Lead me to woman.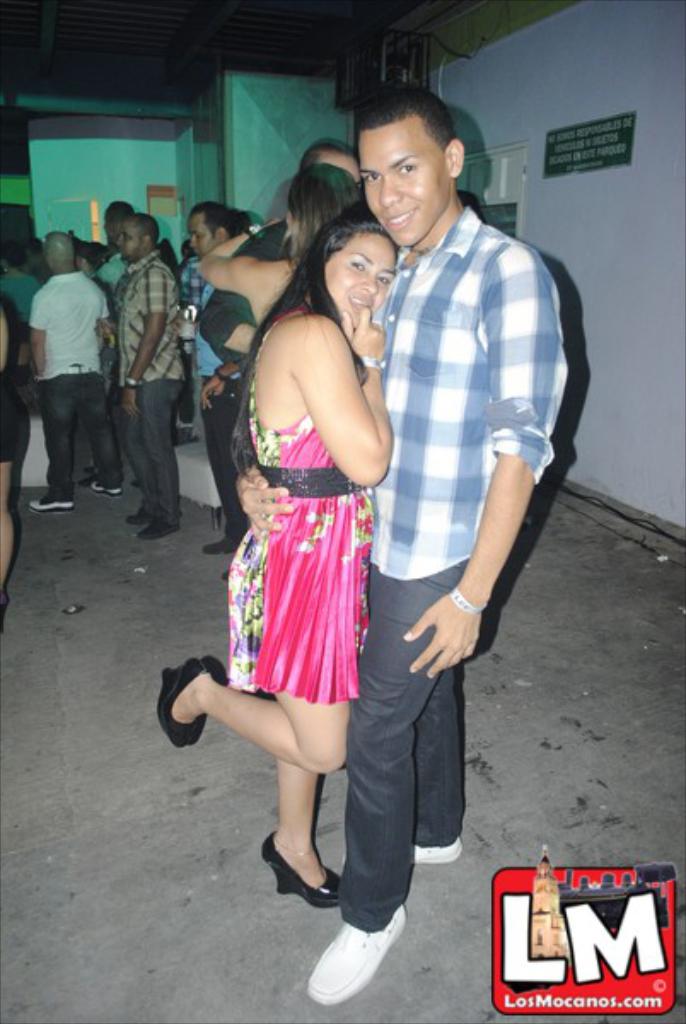
Lead to detection(193, 160, 375, 360).
